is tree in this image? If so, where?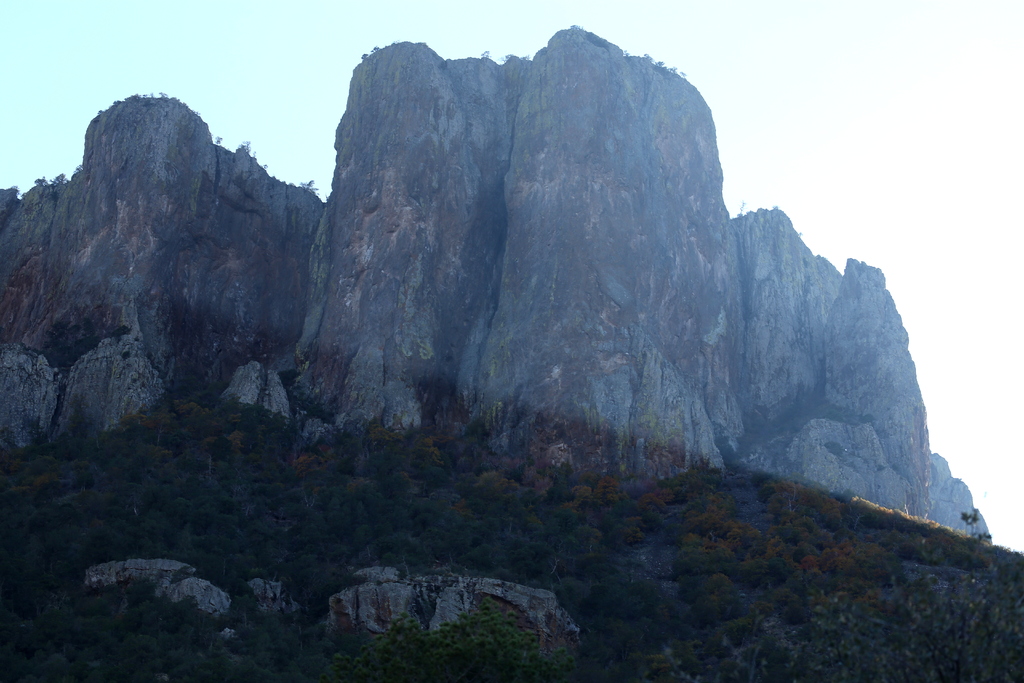
Yes, at (left=479, top=49, right=489, bottom=60).
